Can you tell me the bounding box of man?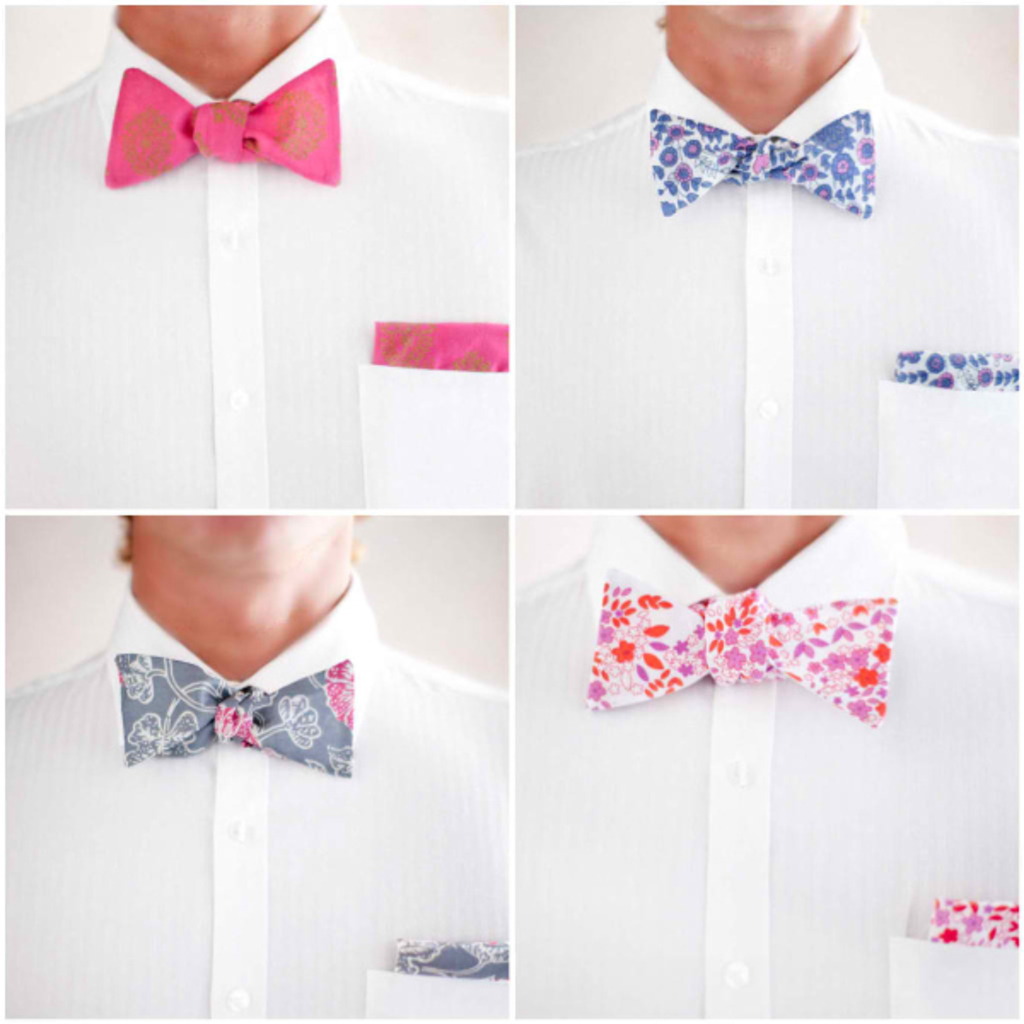
box=[49, 420, 483, 963].
